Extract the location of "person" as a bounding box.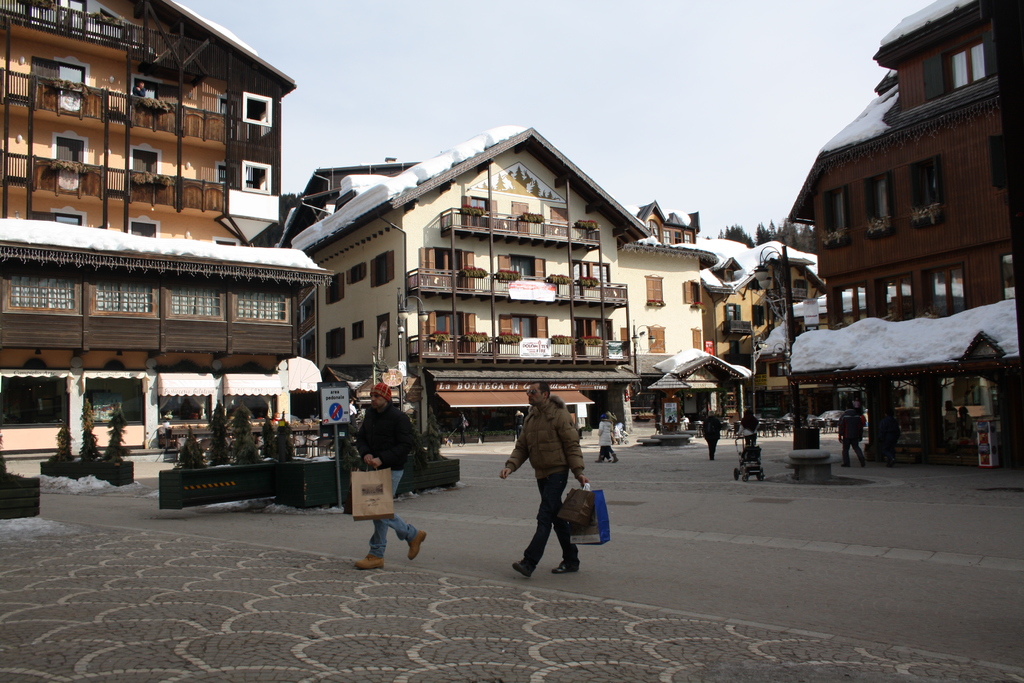
<box>598,414,623,460</box>.
